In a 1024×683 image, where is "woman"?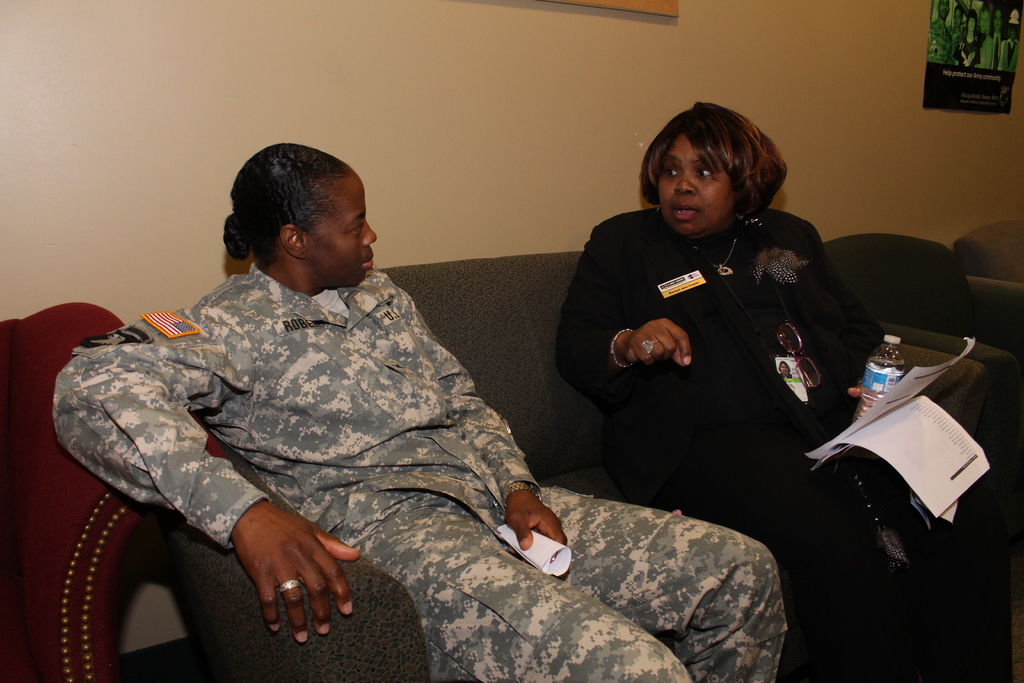
left=53, top=140, right=790, bottom=682.
